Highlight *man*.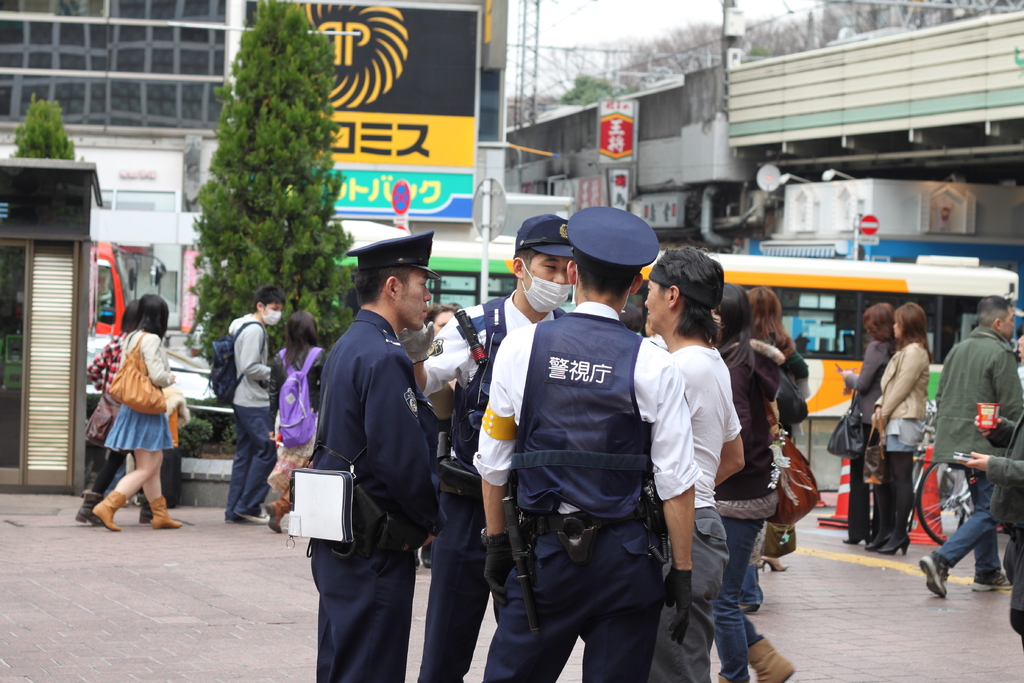
Highlighted region: x1=224 y1=287 x2=285 y2=523.
